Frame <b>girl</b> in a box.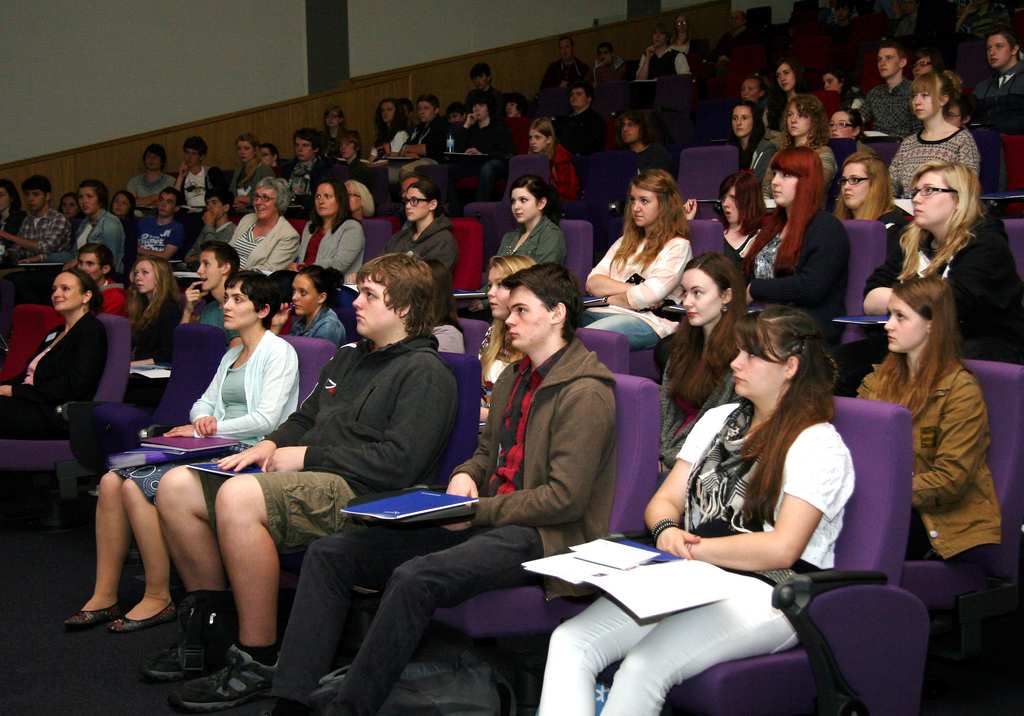
<box>888,65,979,199</box>.
